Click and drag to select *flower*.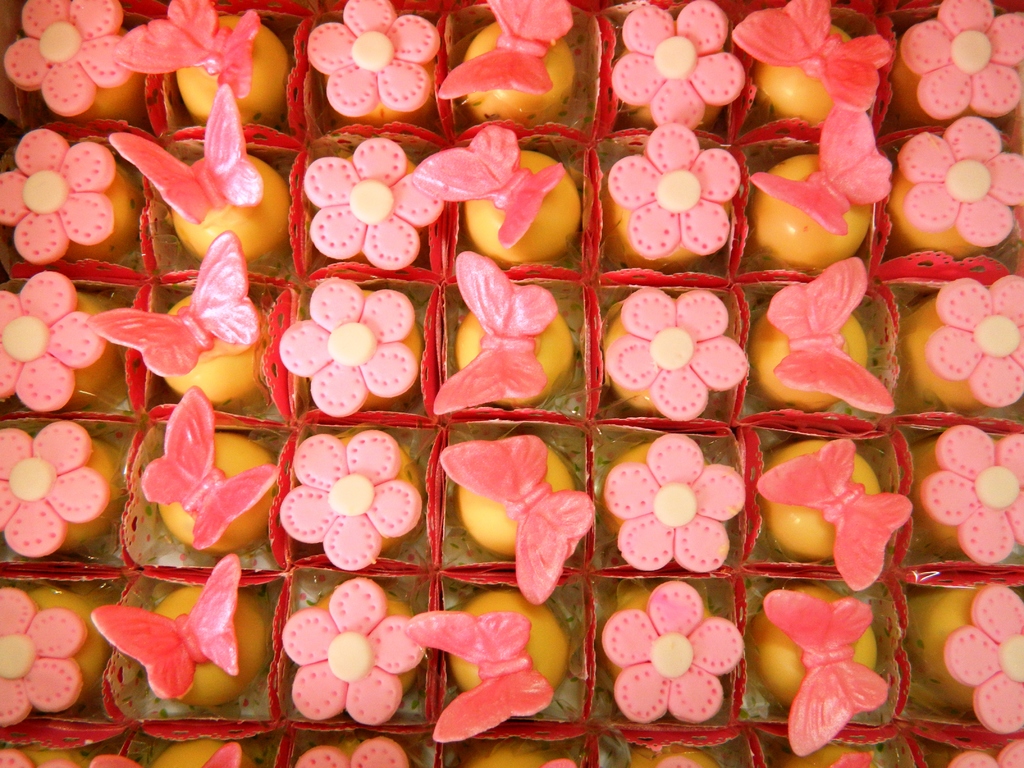
Selection: {"x1": 948, "y1": 740, "x2": 1023, "y2": 767}.
